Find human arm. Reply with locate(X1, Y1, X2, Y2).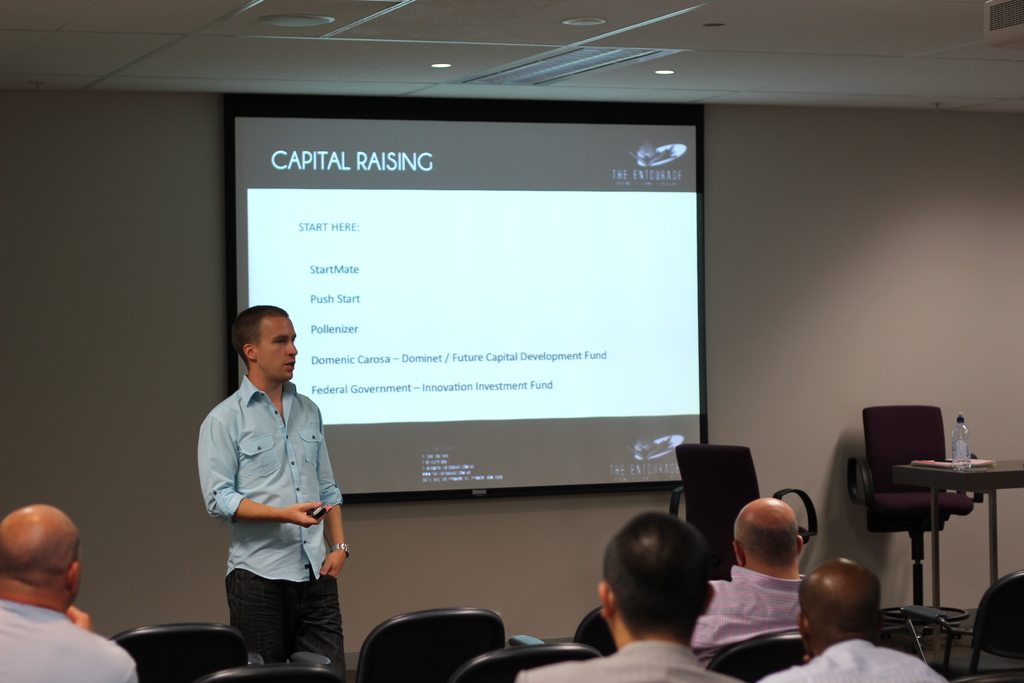
locate(195, 406, 332, 530).
